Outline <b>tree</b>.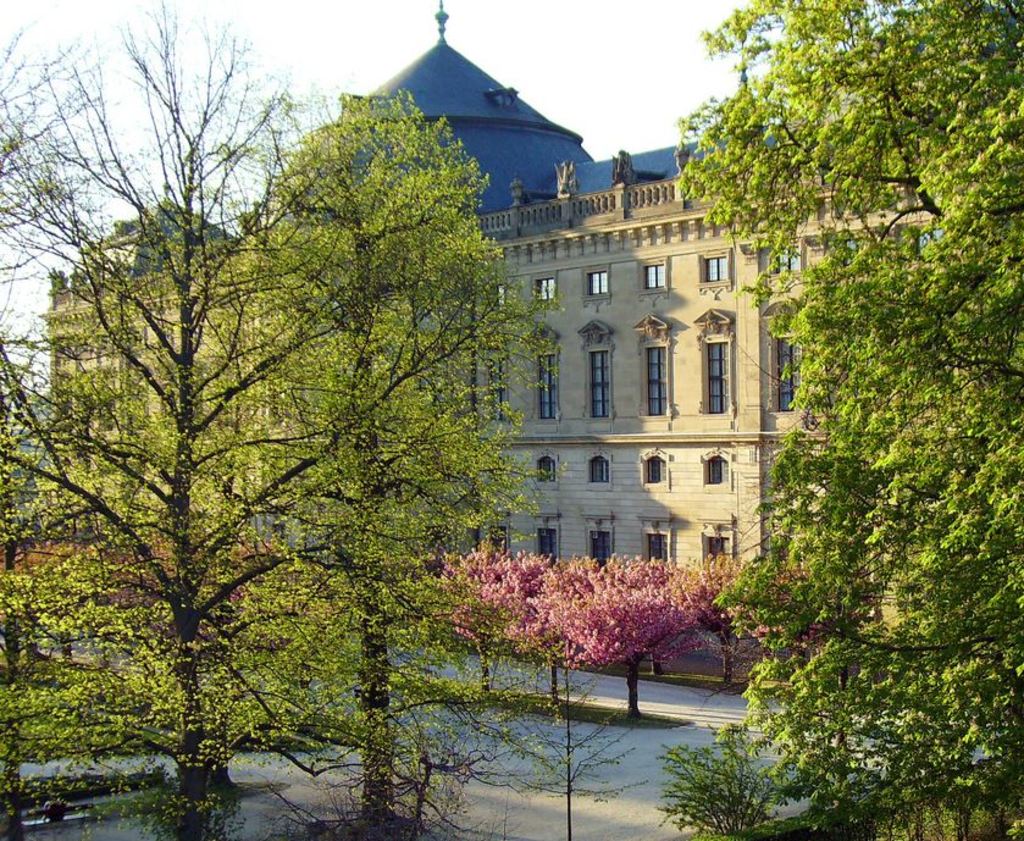
Outline: pyautogui.locateOnScreen(686, 549, 758, 674).
